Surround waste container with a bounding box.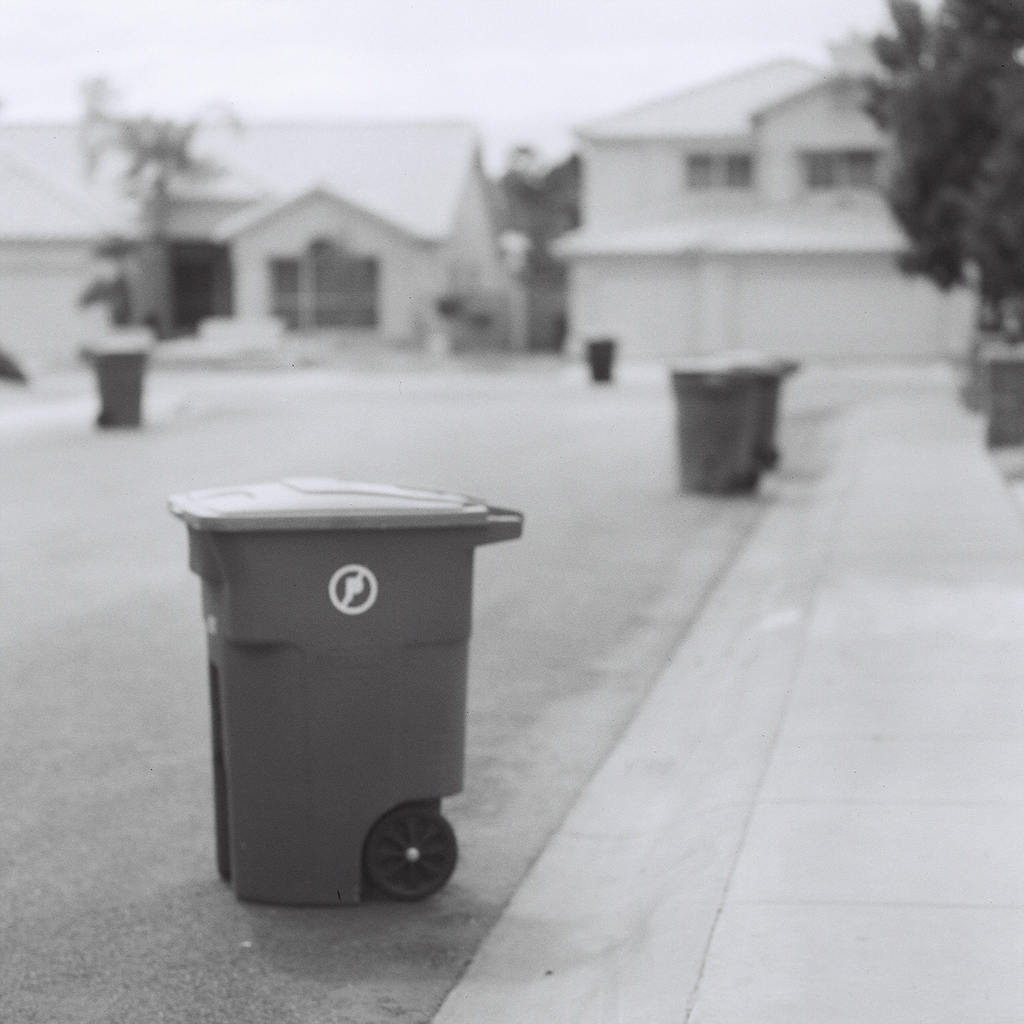
l=672, t=354, r=782, b=506.
